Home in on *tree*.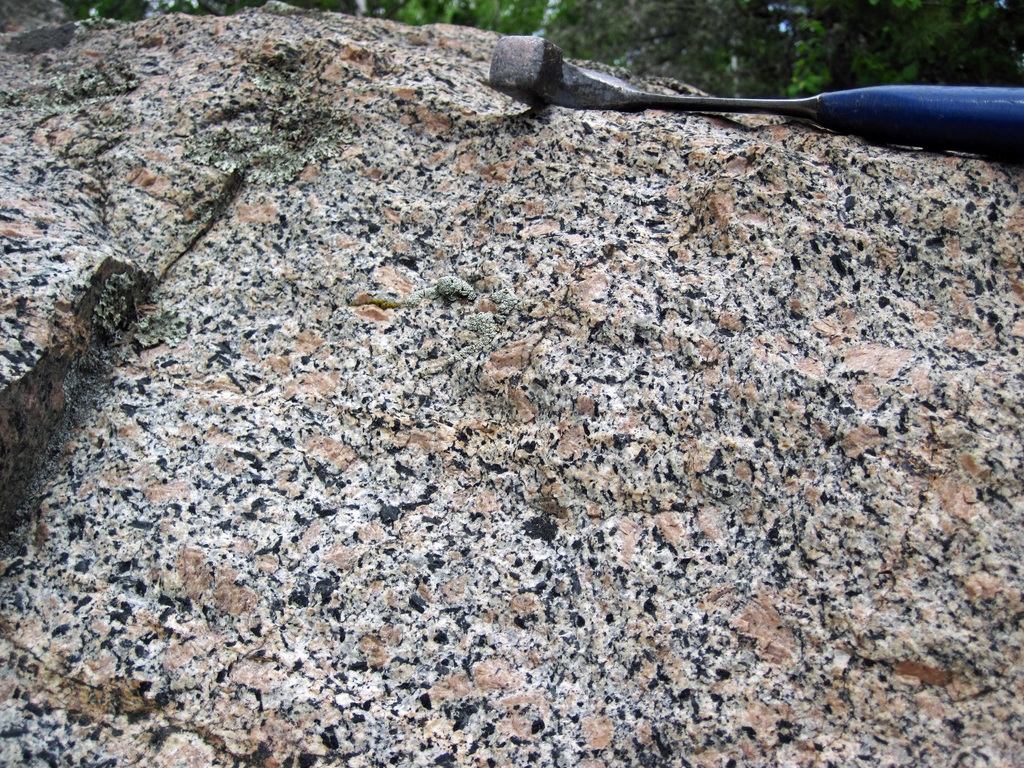
Homed in at {"left": 396, "top": 0, "right": 1023, "bottom": 97}.
